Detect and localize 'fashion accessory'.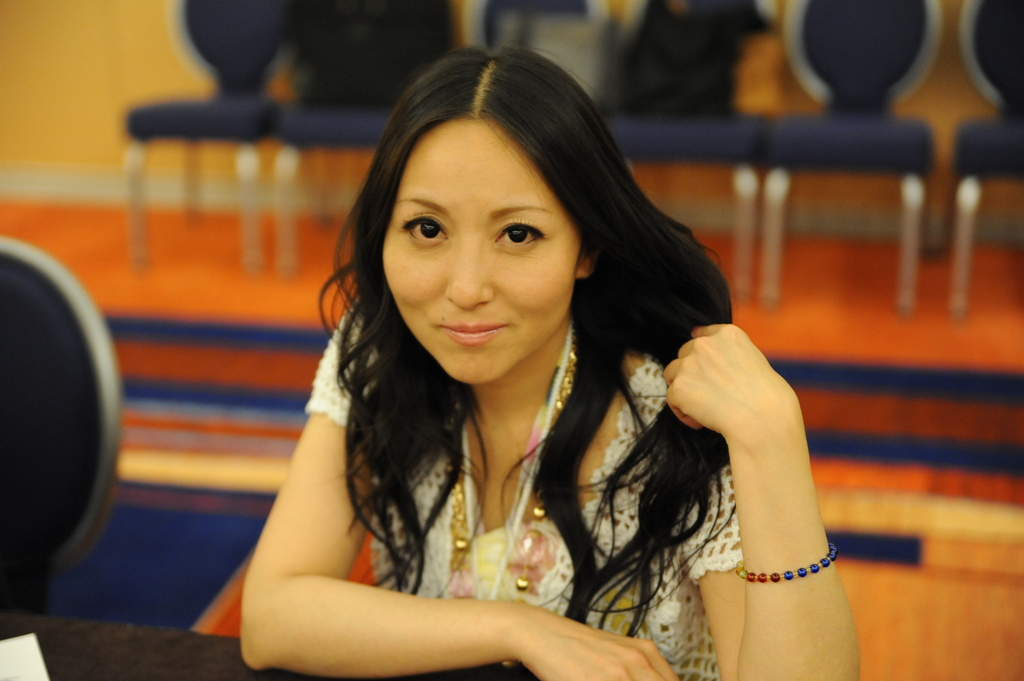
Localized at pyautogui.locateOnScreen(736, 545, 844, 579).
